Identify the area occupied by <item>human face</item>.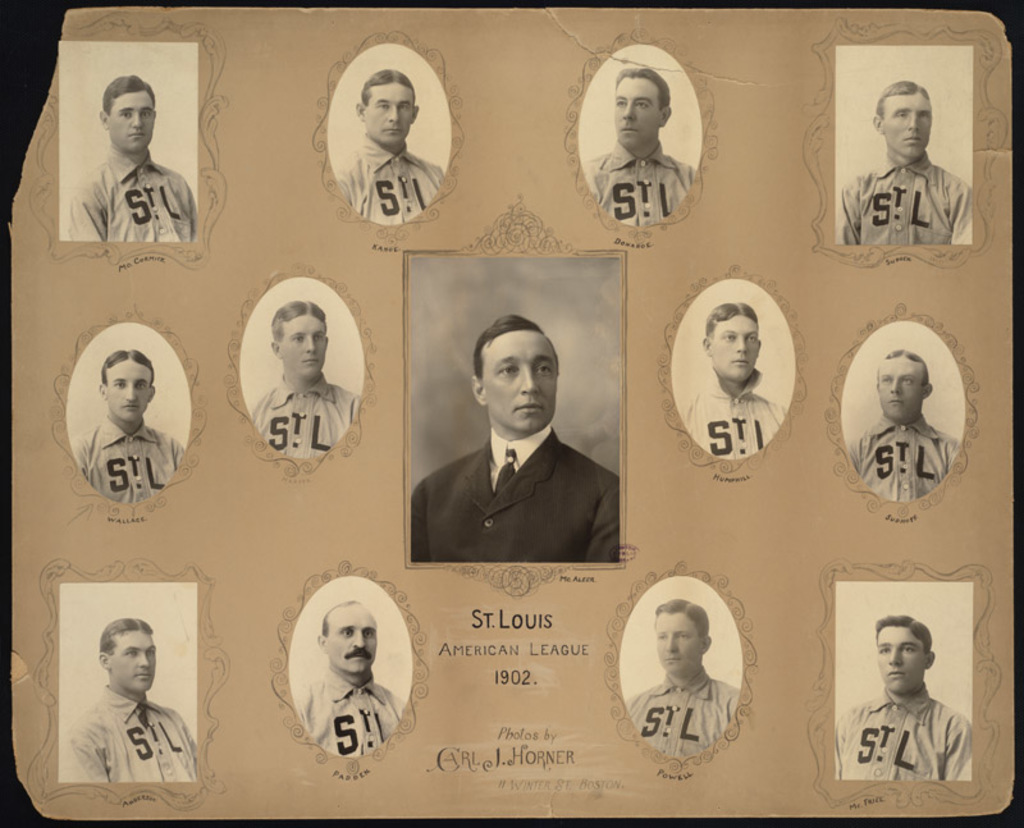
Area: x1=485, y1=331, x2=558, y2=431.
